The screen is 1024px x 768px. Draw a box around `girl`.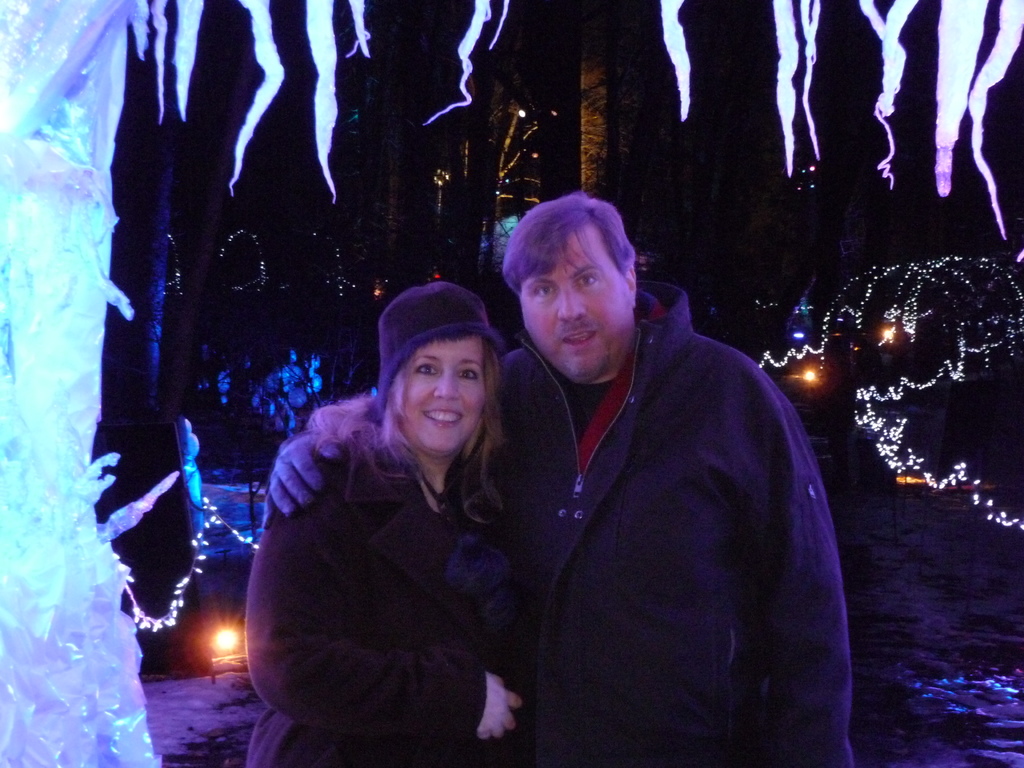
(238, 278, 540, 767).
